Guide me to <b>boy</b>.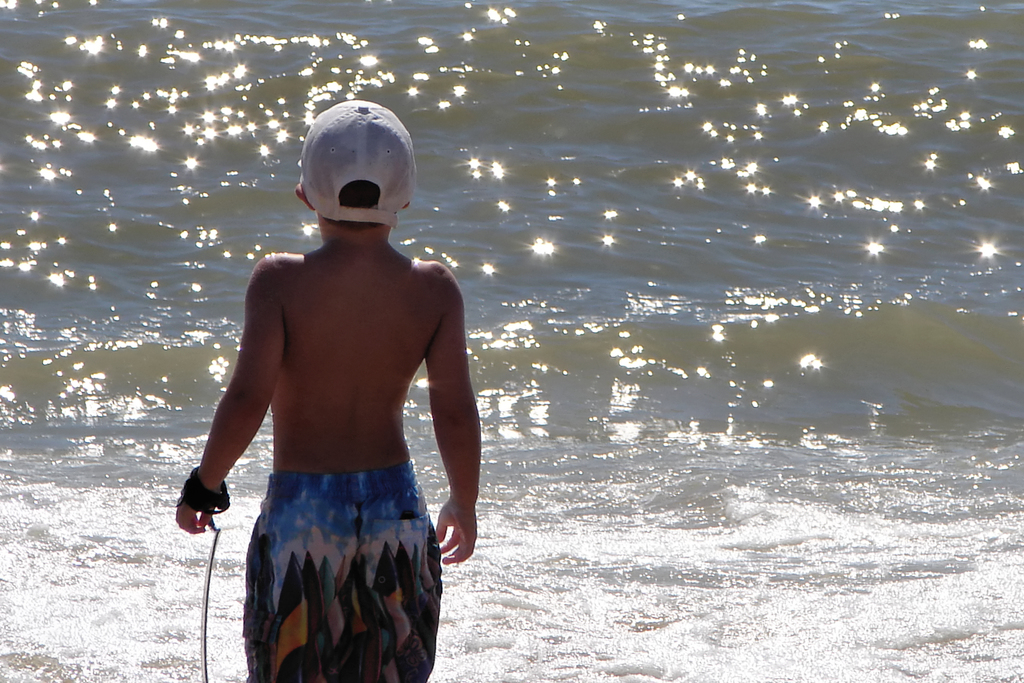
Guidance: (x1=167, y1=93, x2=507, y2=679).
